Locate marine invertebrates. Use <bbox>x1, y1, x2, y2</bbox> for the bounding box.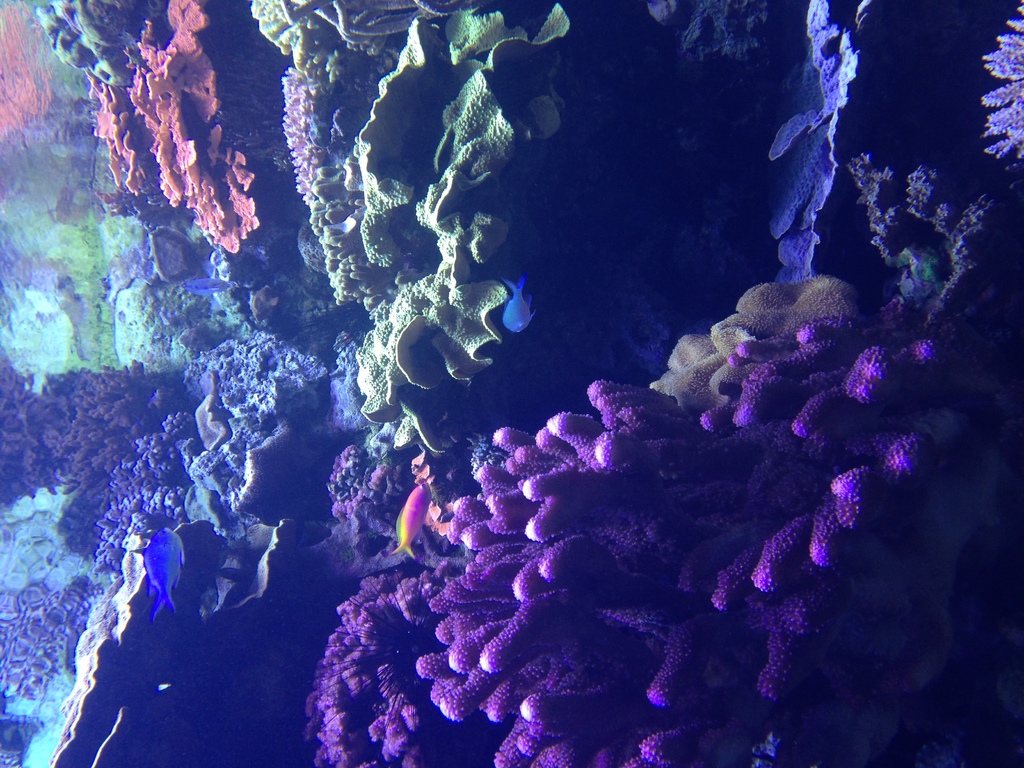
<bbox>324, 444, 432, 537</bbox>.
